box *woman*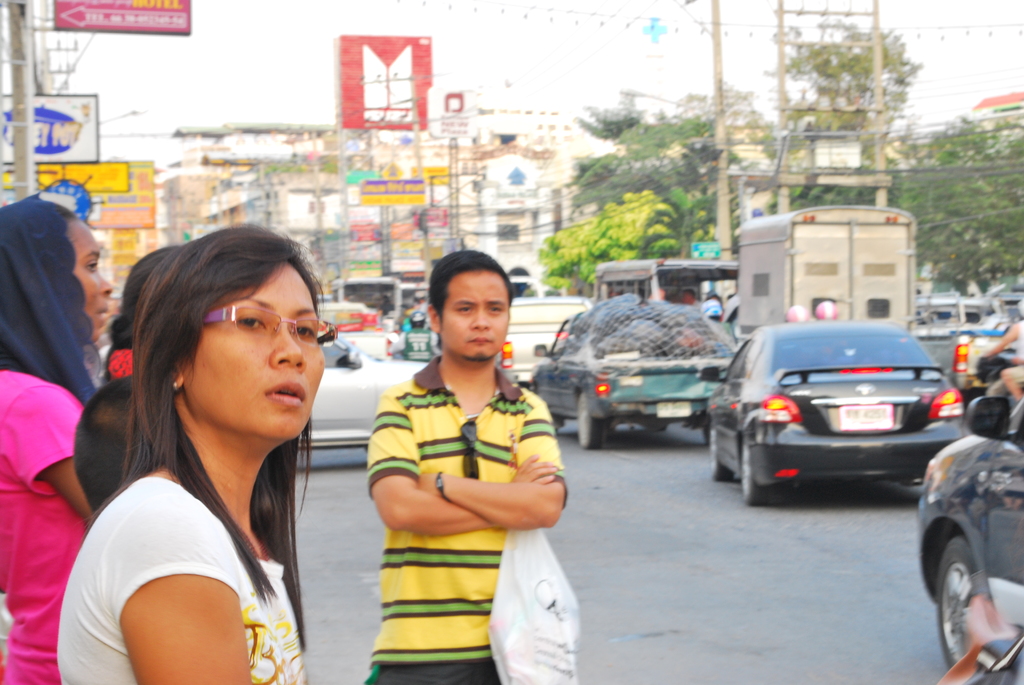
0,202,111,684
